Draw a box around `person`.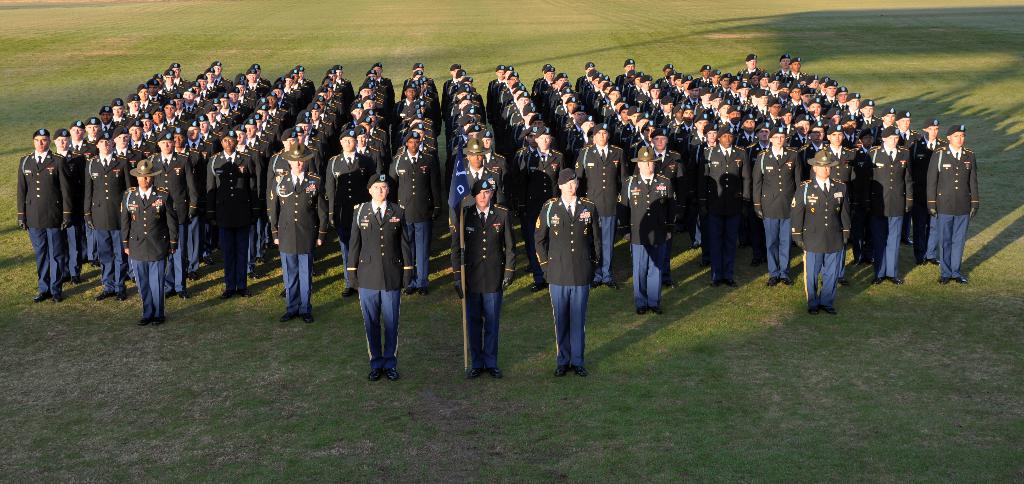
[x1=186, y1=116, x2=215, y2=163].
